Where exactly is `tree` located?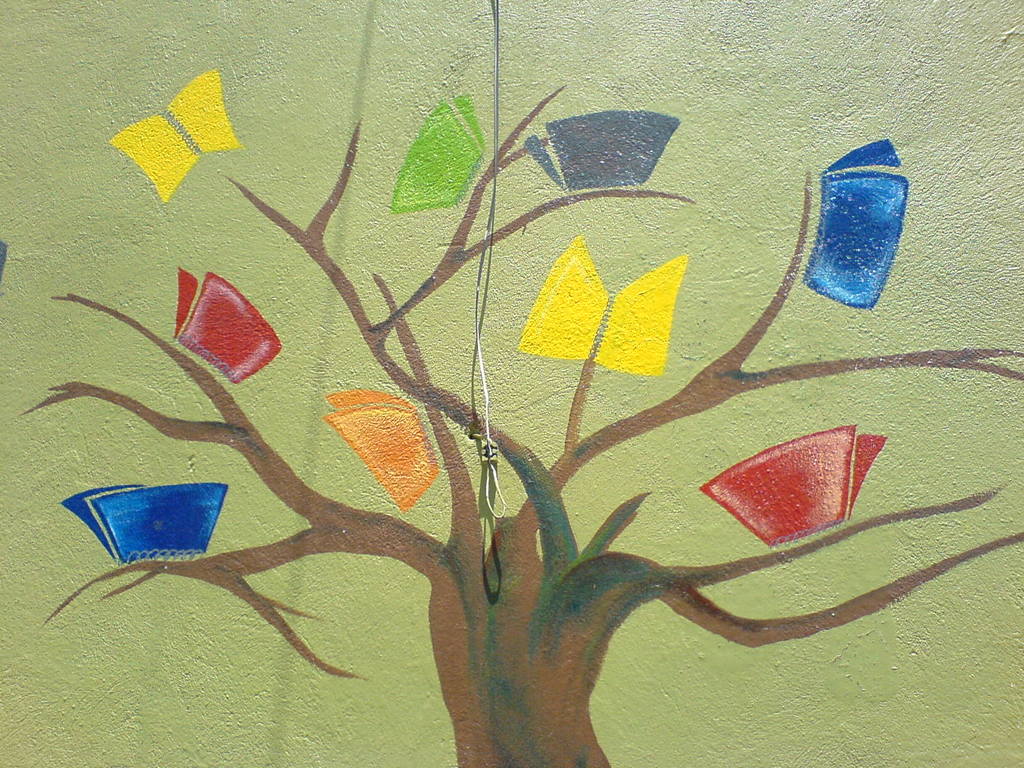
Its bounding box is box=[36, 68, 1023, 766].
